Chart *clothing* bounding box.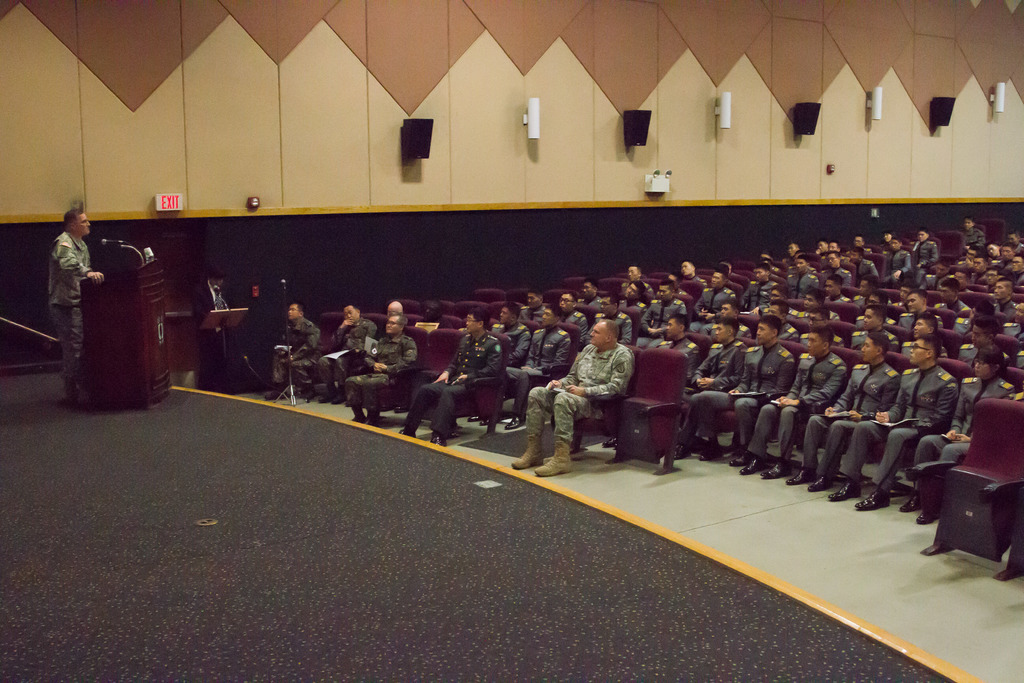
Charted: bbox=[341, 334, 419, 415].
